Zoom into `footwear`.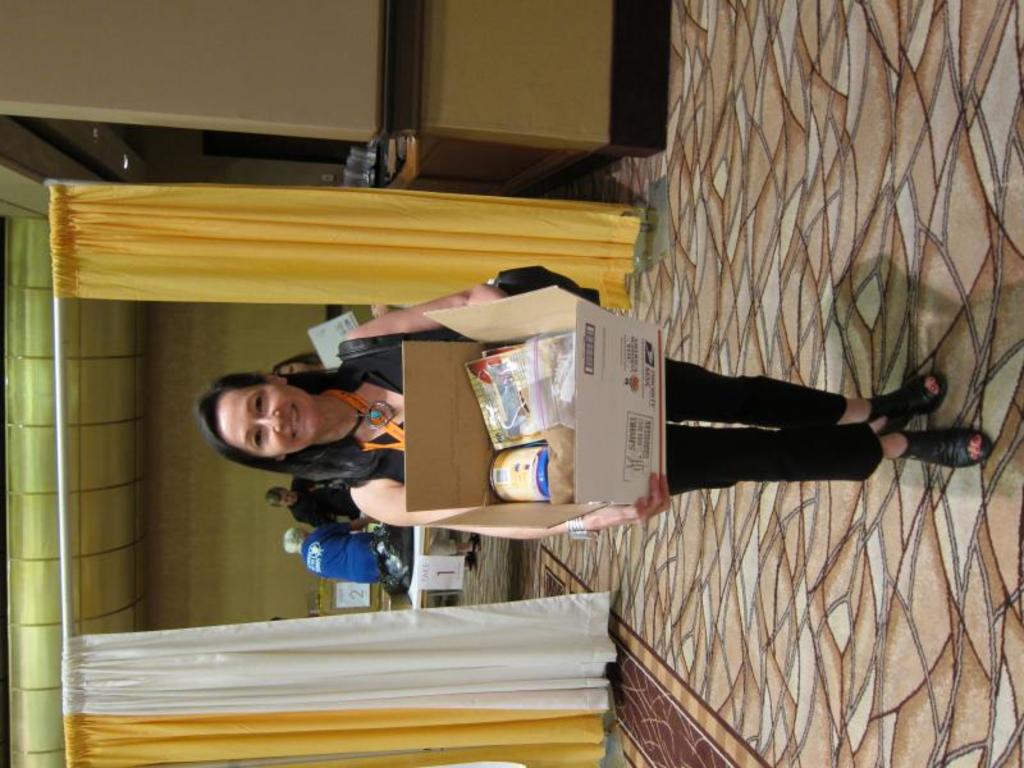
Zoom target: 864/371/948/440.
